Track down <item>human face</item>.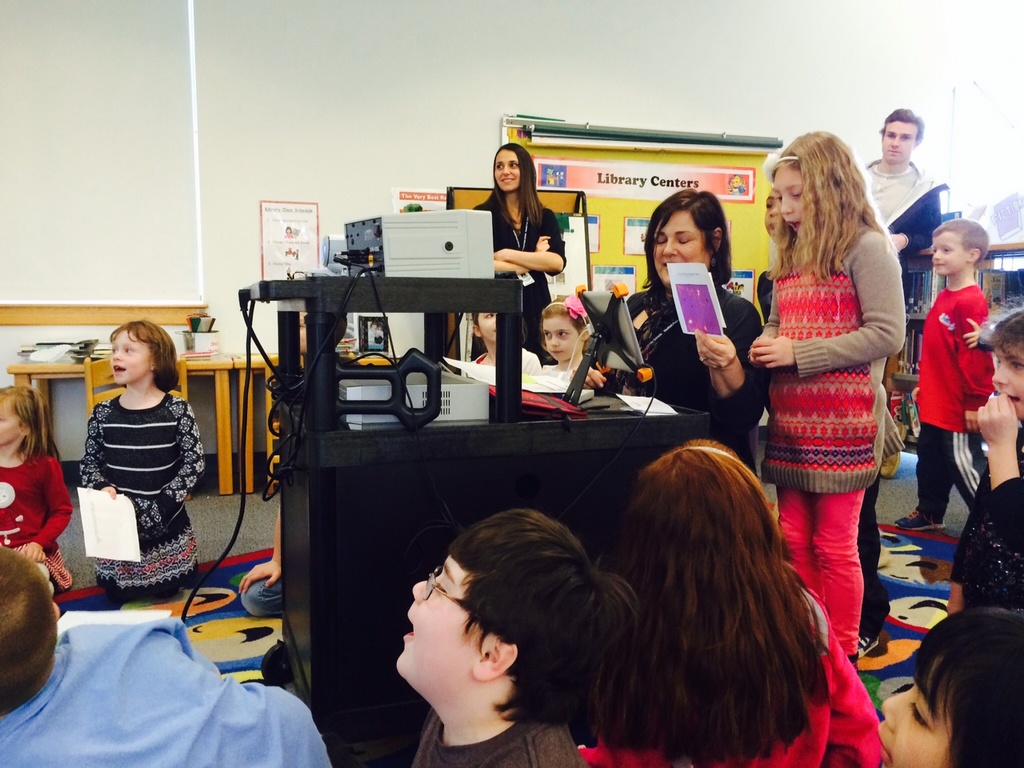
Tracked to x1=0 y1=403 x2=22 y2=447.
